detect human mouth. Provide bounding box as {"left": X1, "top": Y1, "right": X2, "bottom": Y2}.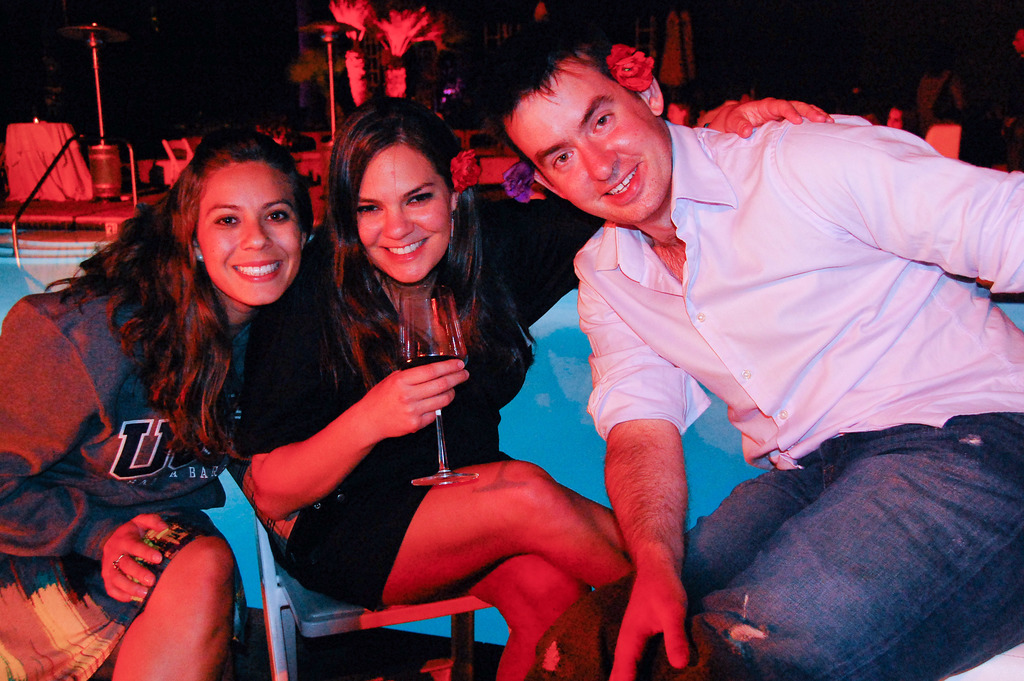
{"left": 605, "top": 163, "right": 639, "bottom": 200}.
